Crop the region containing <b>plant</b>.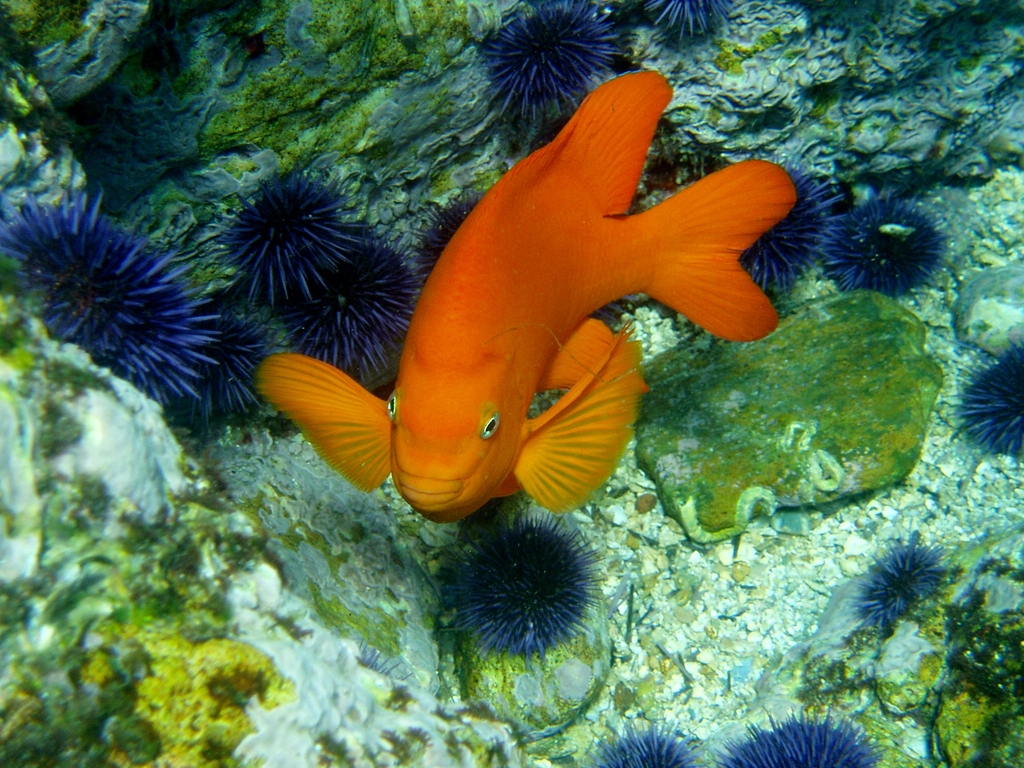
Crop region: 954,54,982,74.
